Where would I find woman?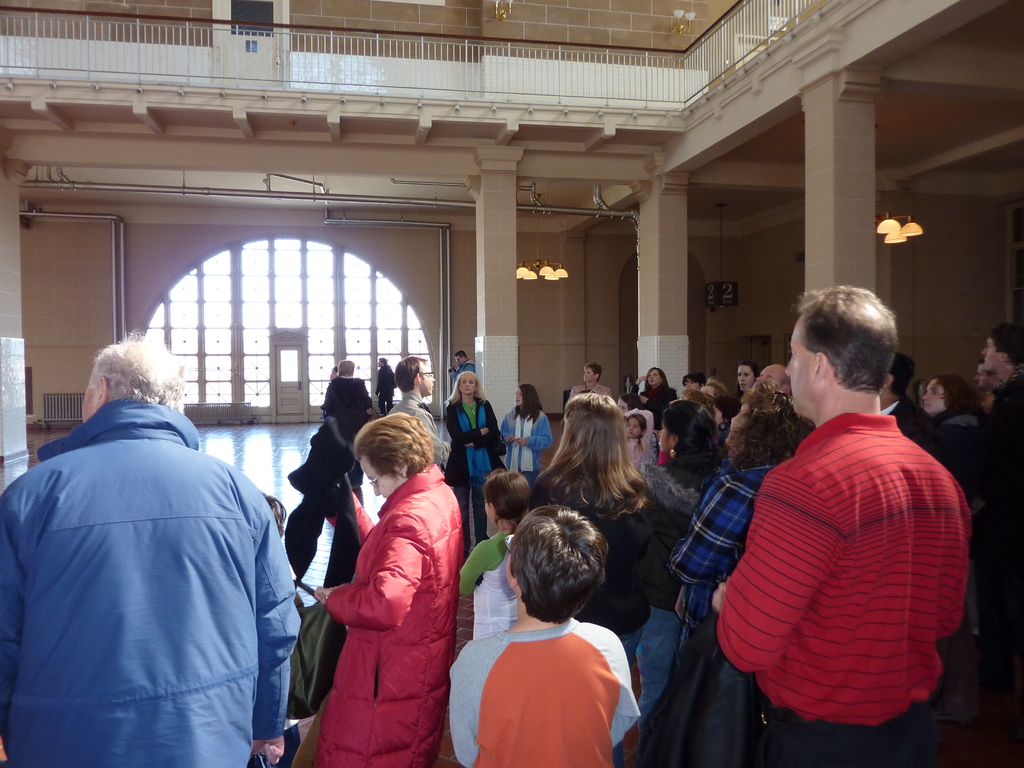
At <bbox>911, 371, 1002, 464</bbox>.
